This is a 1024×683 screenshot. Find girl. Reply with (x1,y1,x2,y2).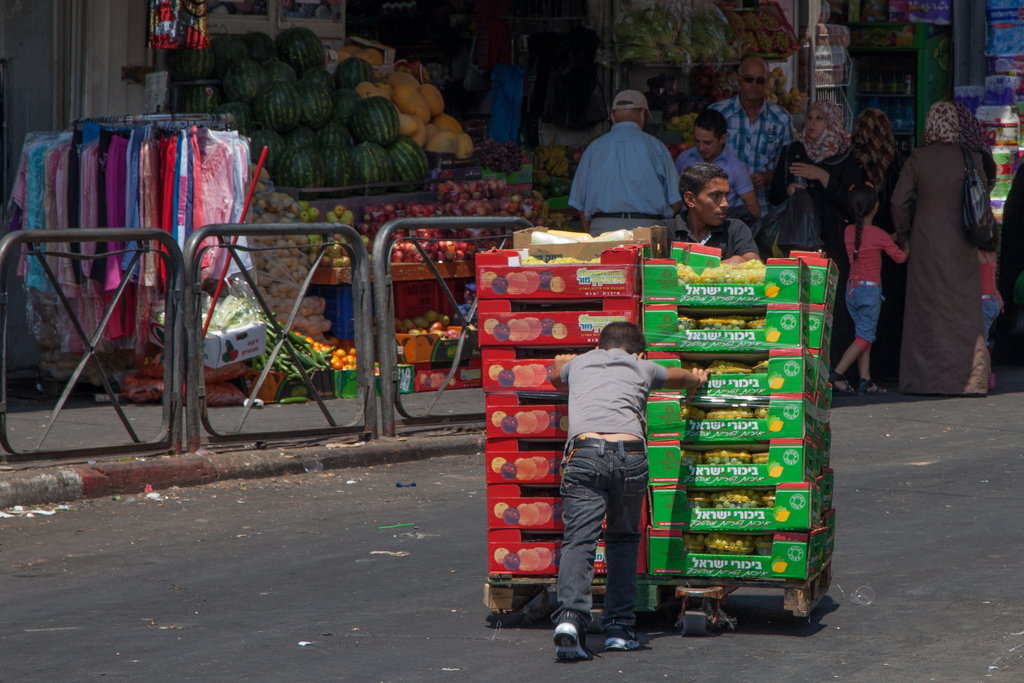
(826,180,908,393).
